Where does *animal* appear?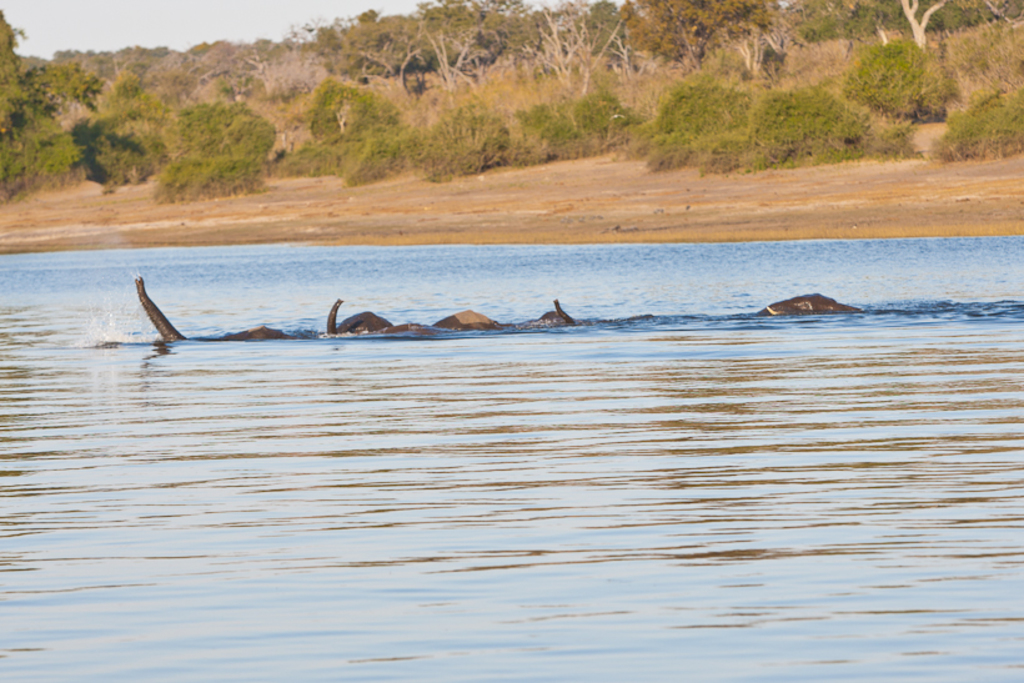
Appears at x1=328 y1=297 x2=500 y2=337.
